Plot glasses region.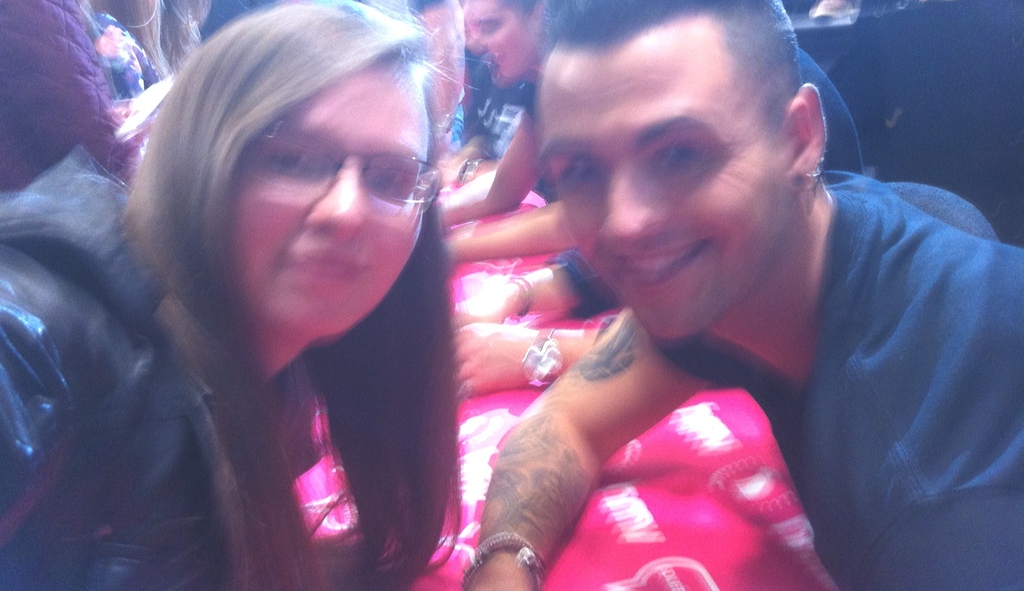
Plotted at l=240, t=127, r=447, b=224.
